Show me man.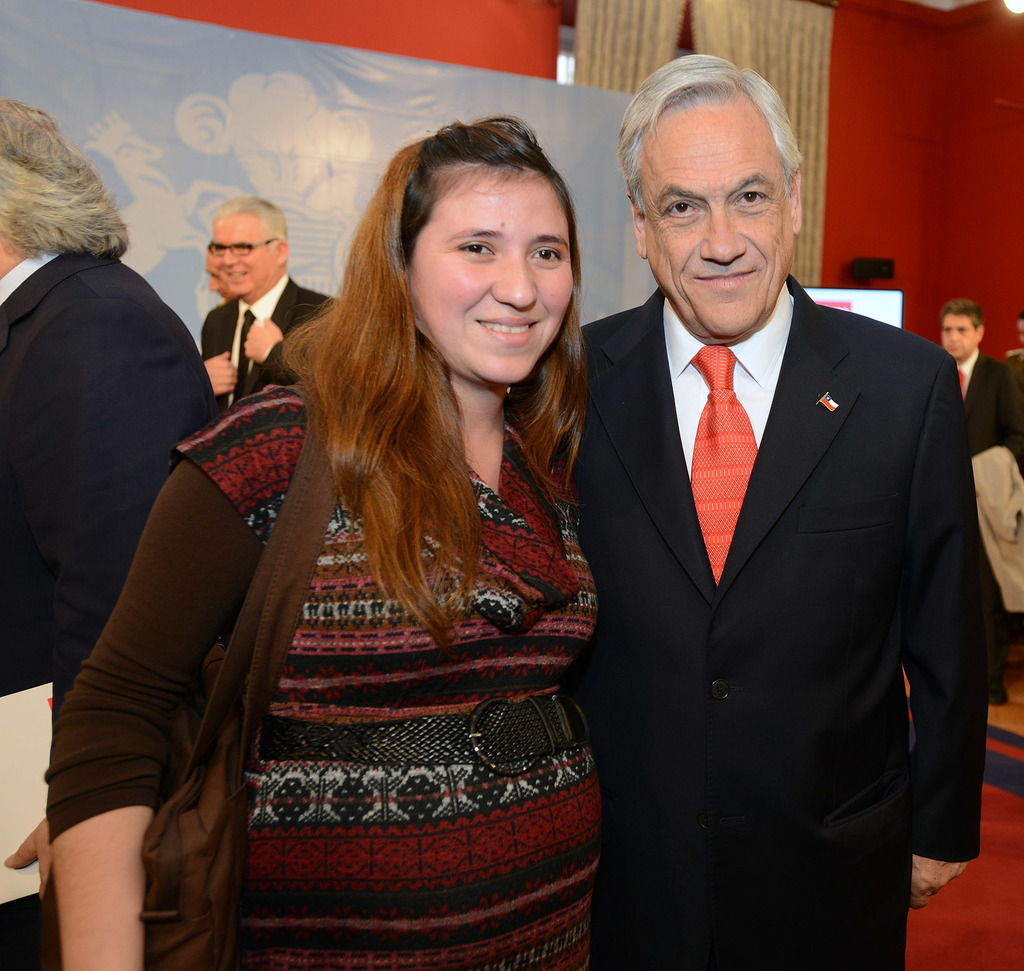
man is here: (932,303,1023,710).
